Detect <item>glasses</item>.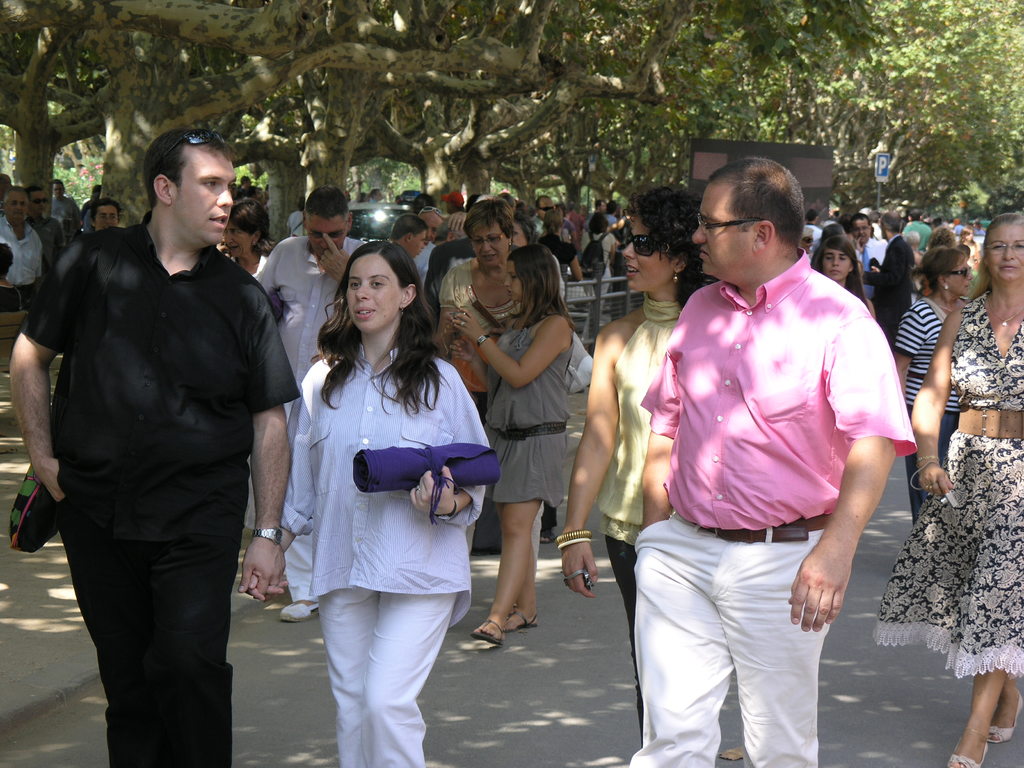
Detected at 986/232/1023/257.
